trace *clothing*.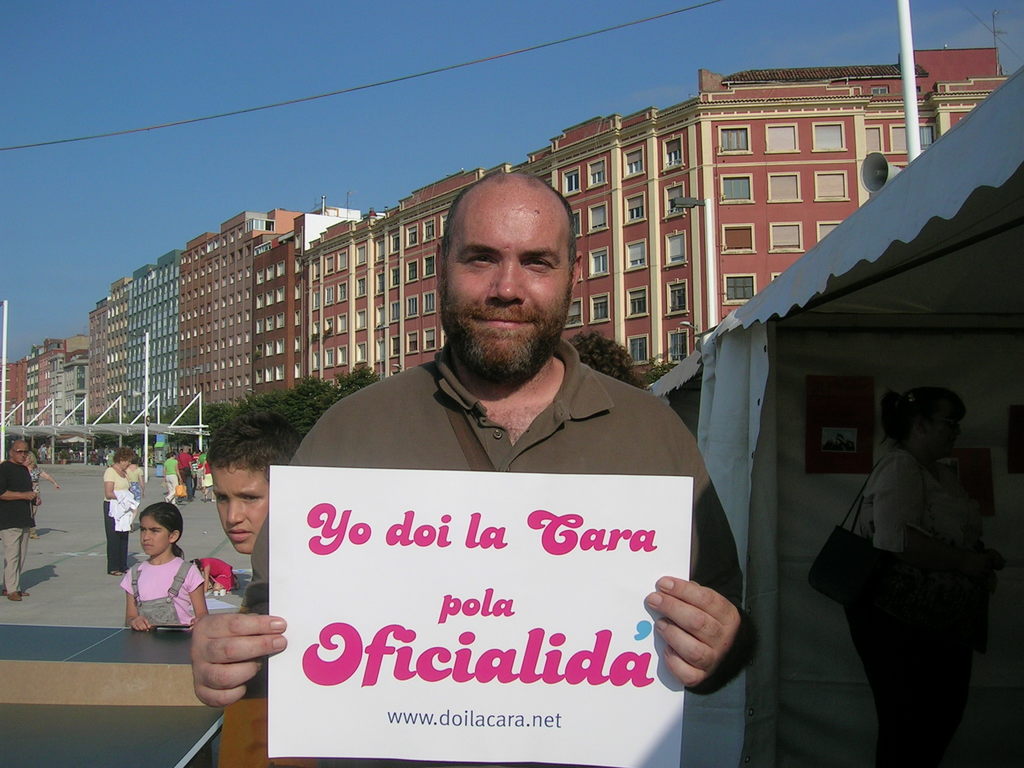
Traced to <bbox>0, 461, 38, 596</bbox>.
